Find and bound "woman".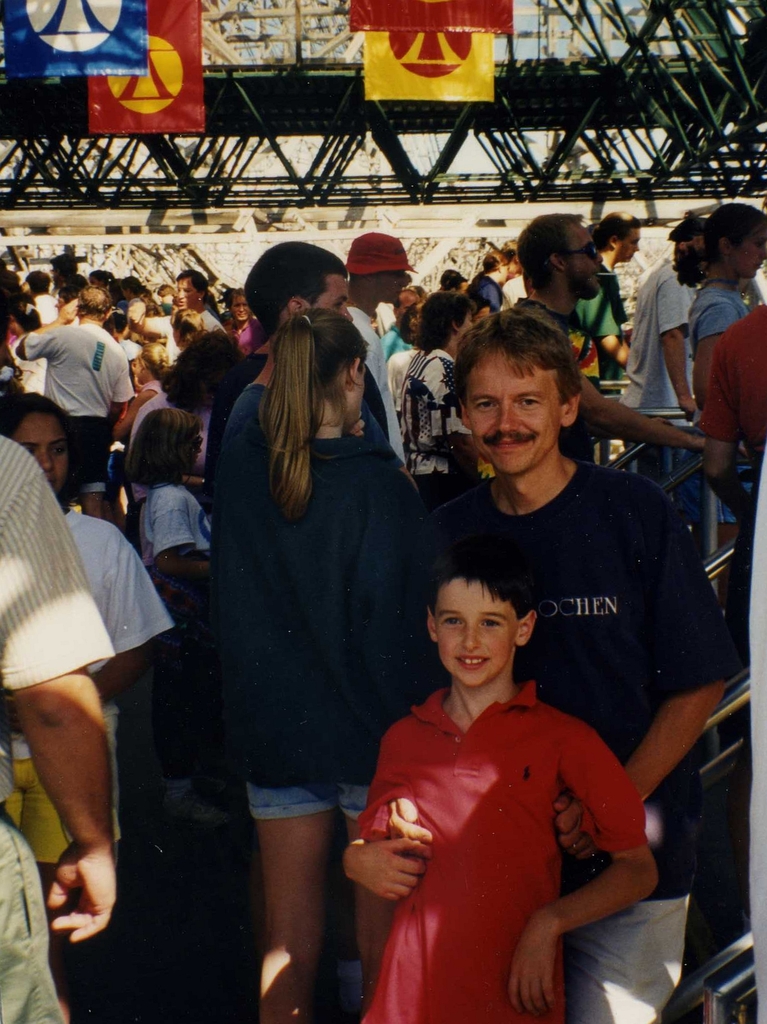
Bound: [left=124, top=330, right=245, bottom=571].
